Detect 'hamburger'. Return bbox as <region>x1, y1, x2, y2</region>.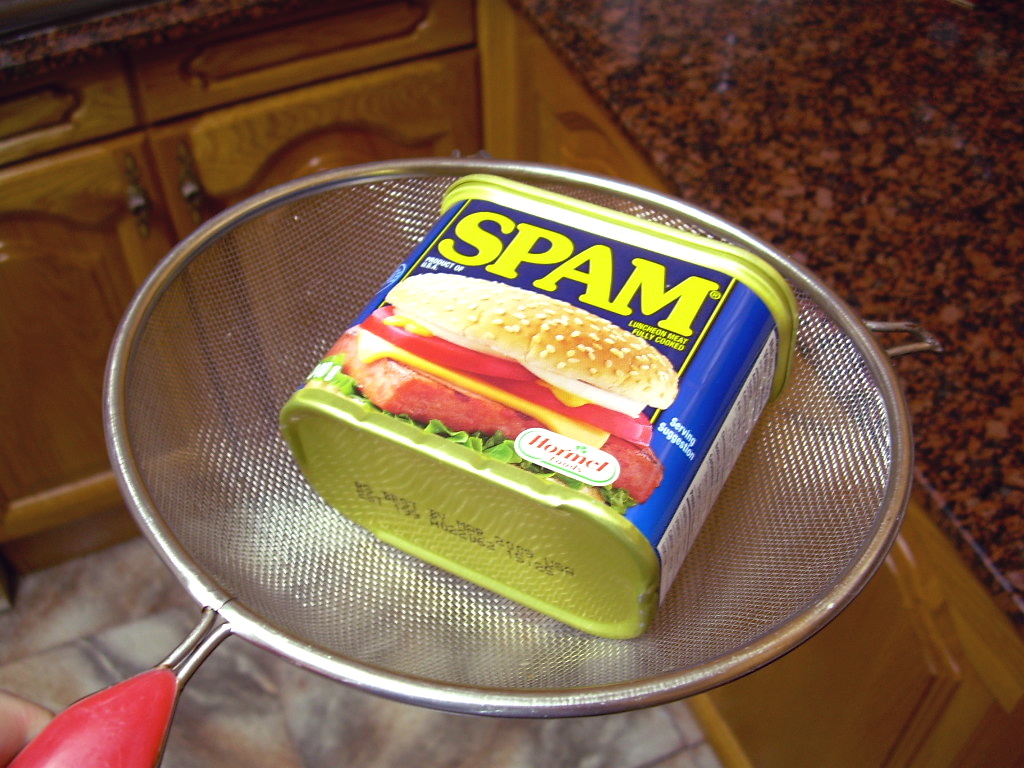
<region>318, 274, 678, 513</region>.
